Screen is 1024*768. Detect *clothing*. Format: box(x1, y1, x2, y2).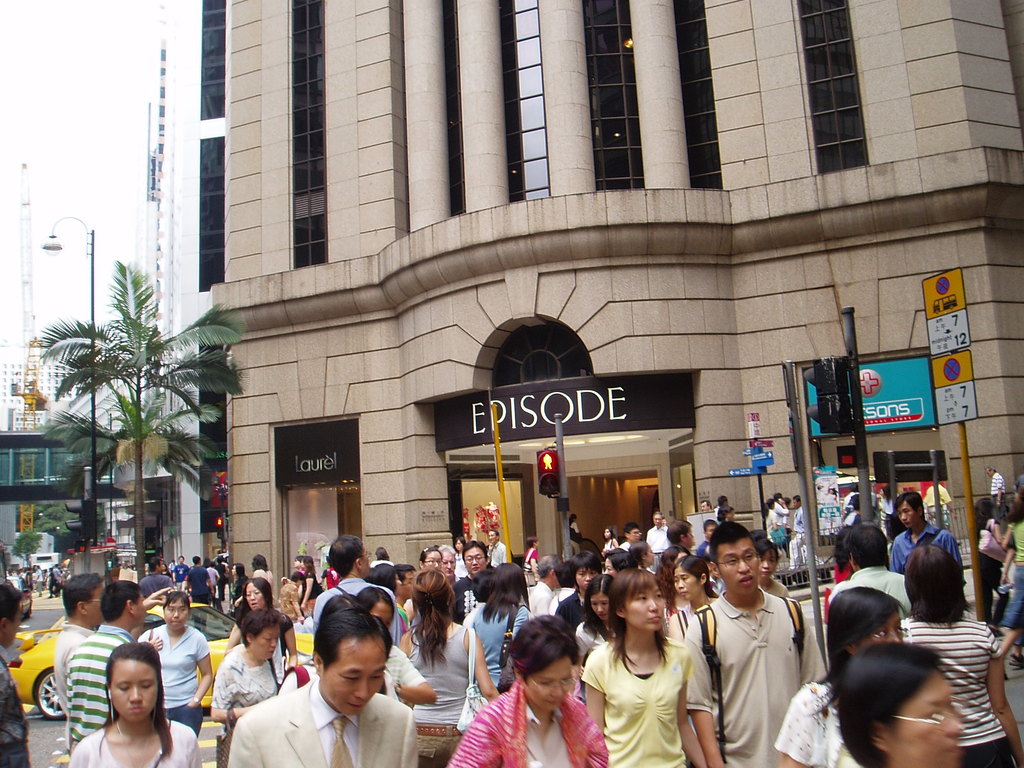
box(524, 548, 541, 584).
